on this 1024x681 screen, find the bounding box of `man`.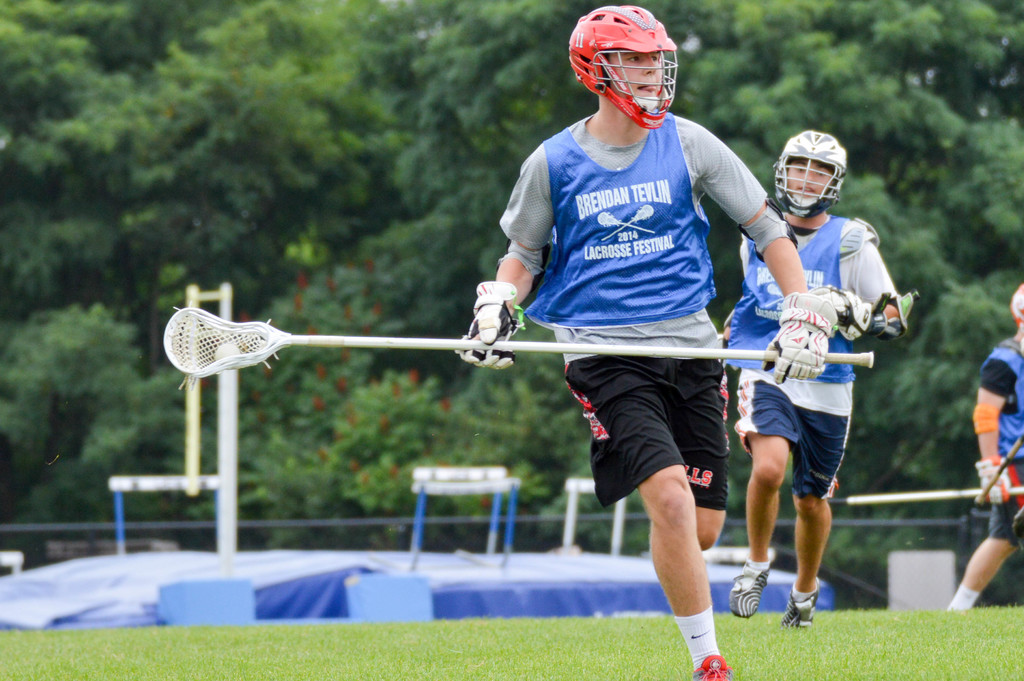
Bounding box: pyautogui.locateOnScreen(719, 127, 911, 629).
